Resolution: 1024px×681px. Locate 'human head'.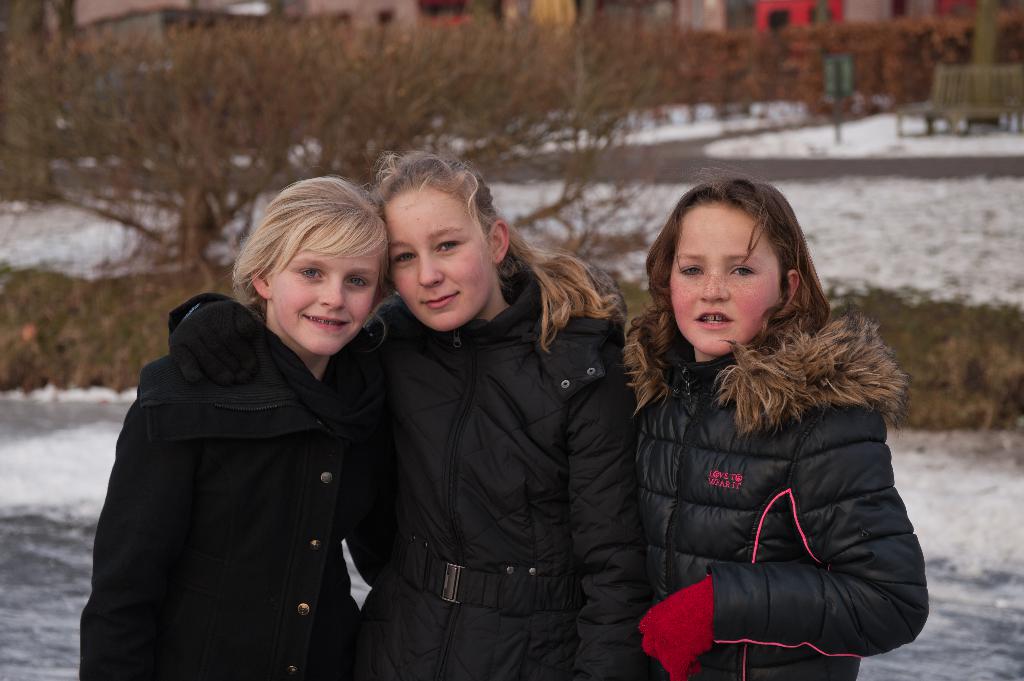
bbox(374, 152, 515, 333).
